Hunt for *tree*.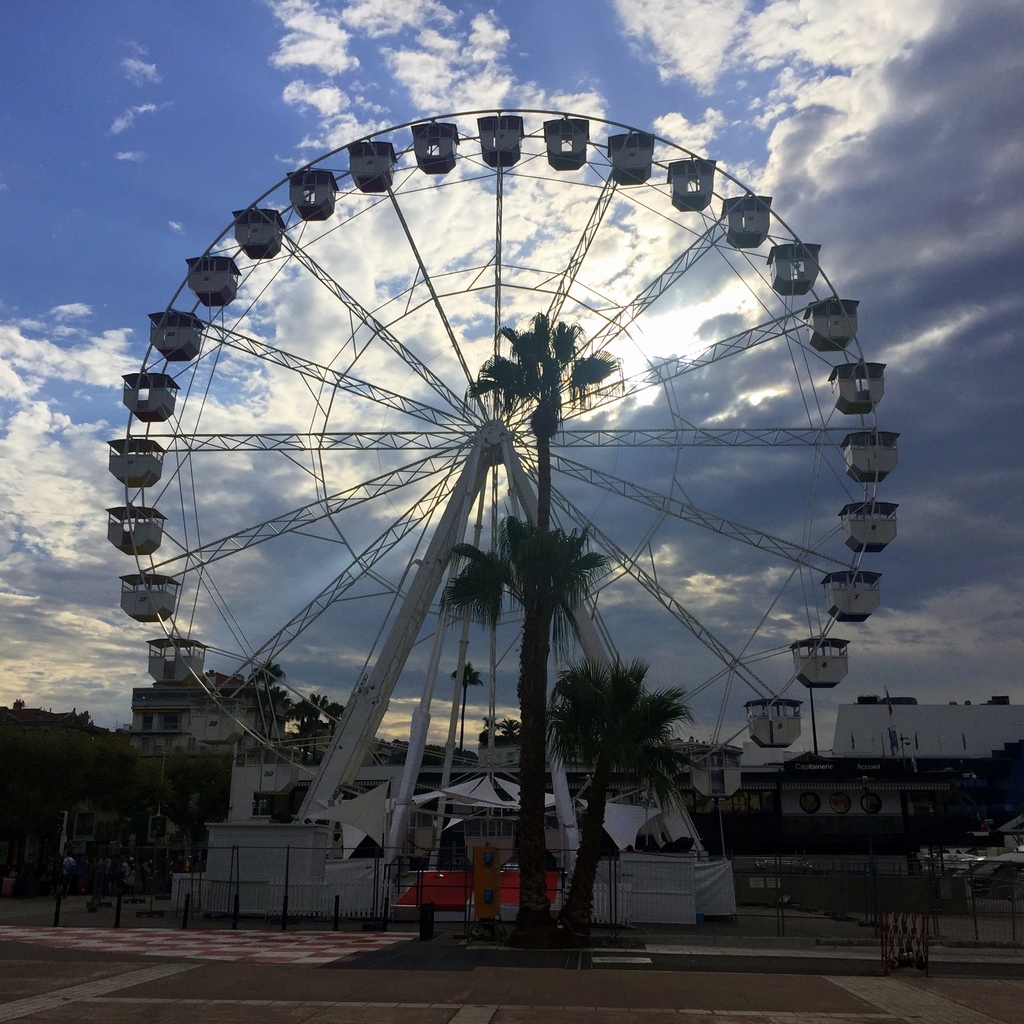
Hunted down at x1=428 y1=509 x2=609 y2=936.
